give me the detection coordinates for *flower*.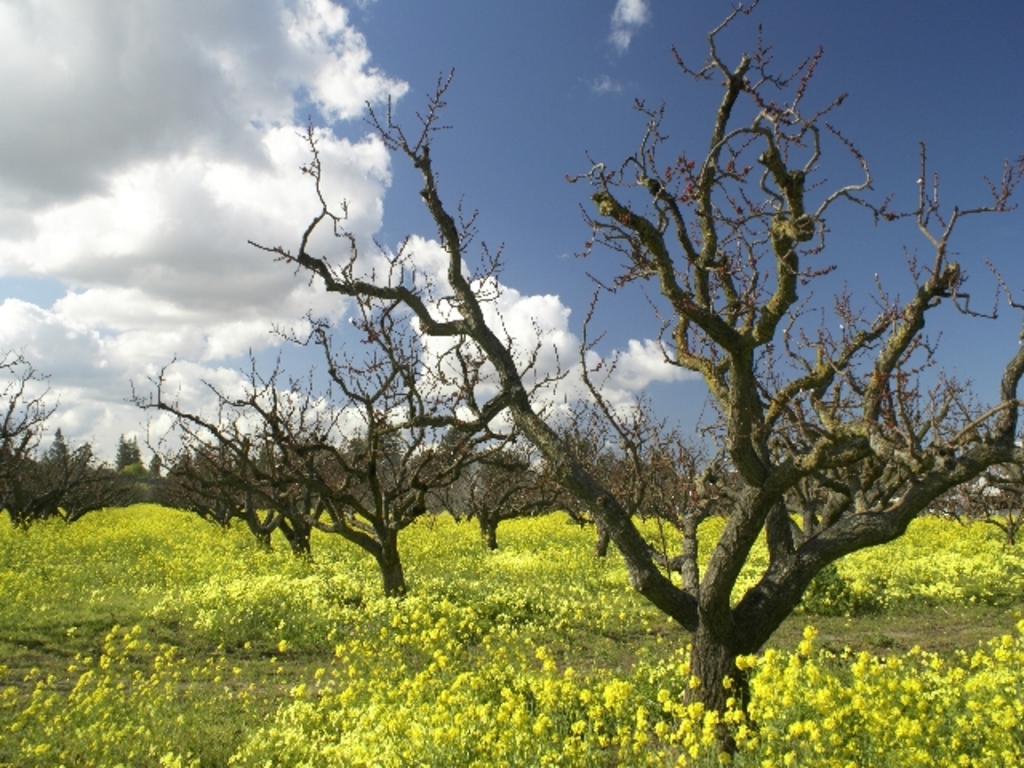
bbox=(802, 624, 819, 643).
